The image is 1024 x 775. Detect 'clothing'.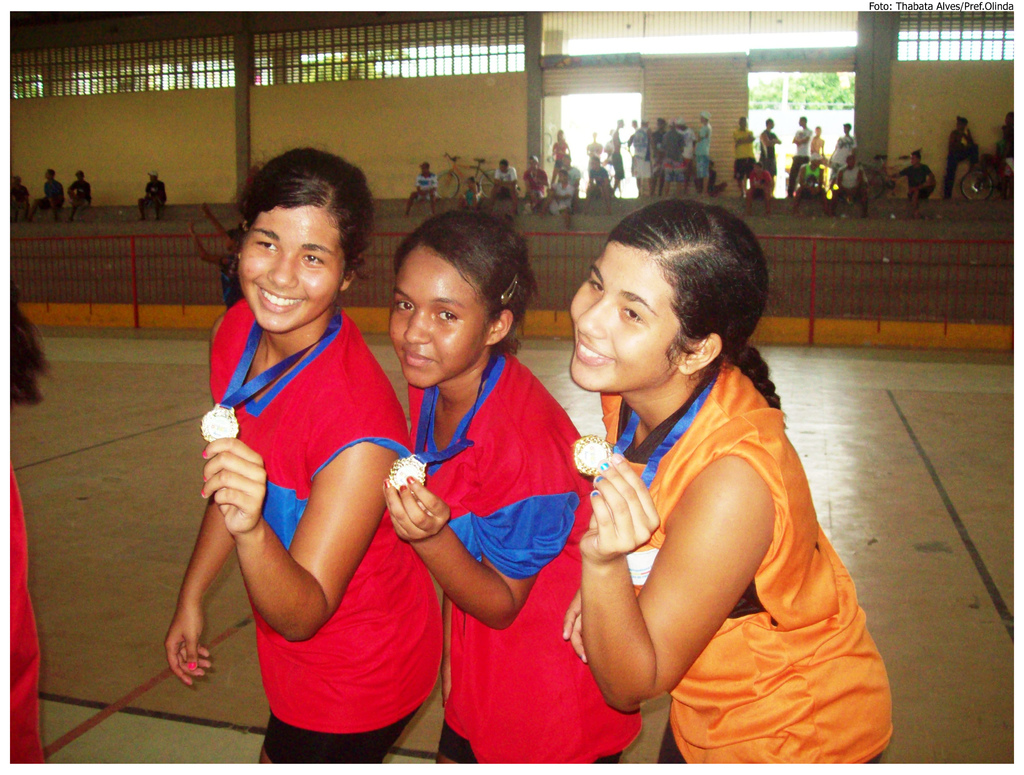
Detection: <region>651, 131, 667, 170</region>.
